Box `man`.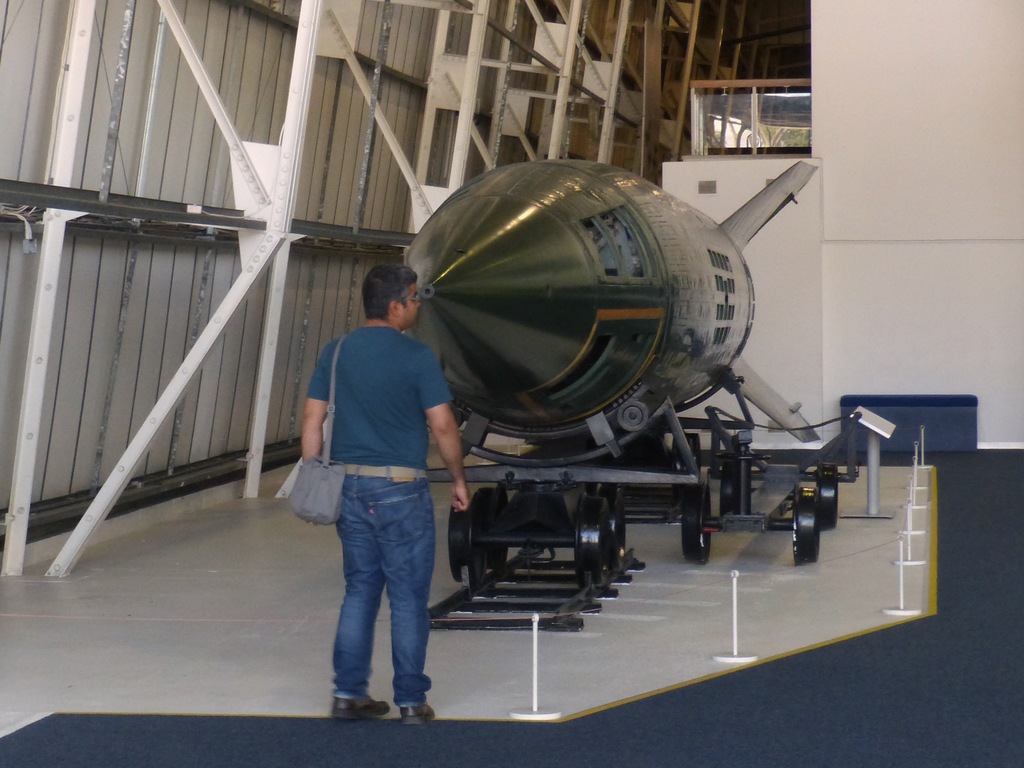
pyautogui.locateOnScreen(287, 264, 466, 731).
